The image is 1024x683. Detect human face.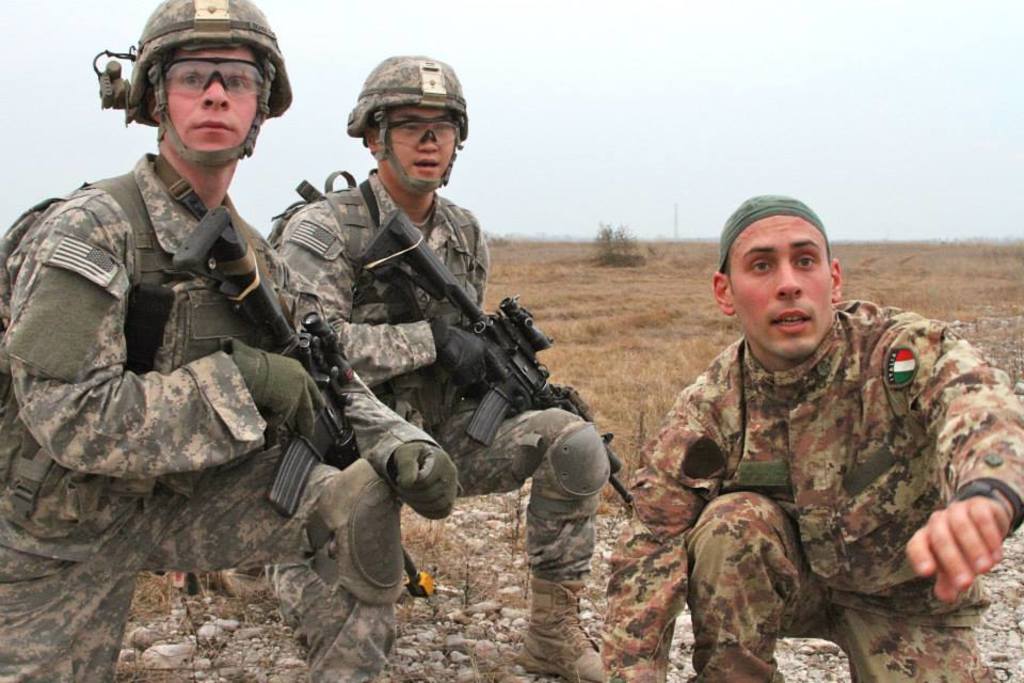
Detection: pyautogui.locateOnScreen(721, 217, 831, 359).
